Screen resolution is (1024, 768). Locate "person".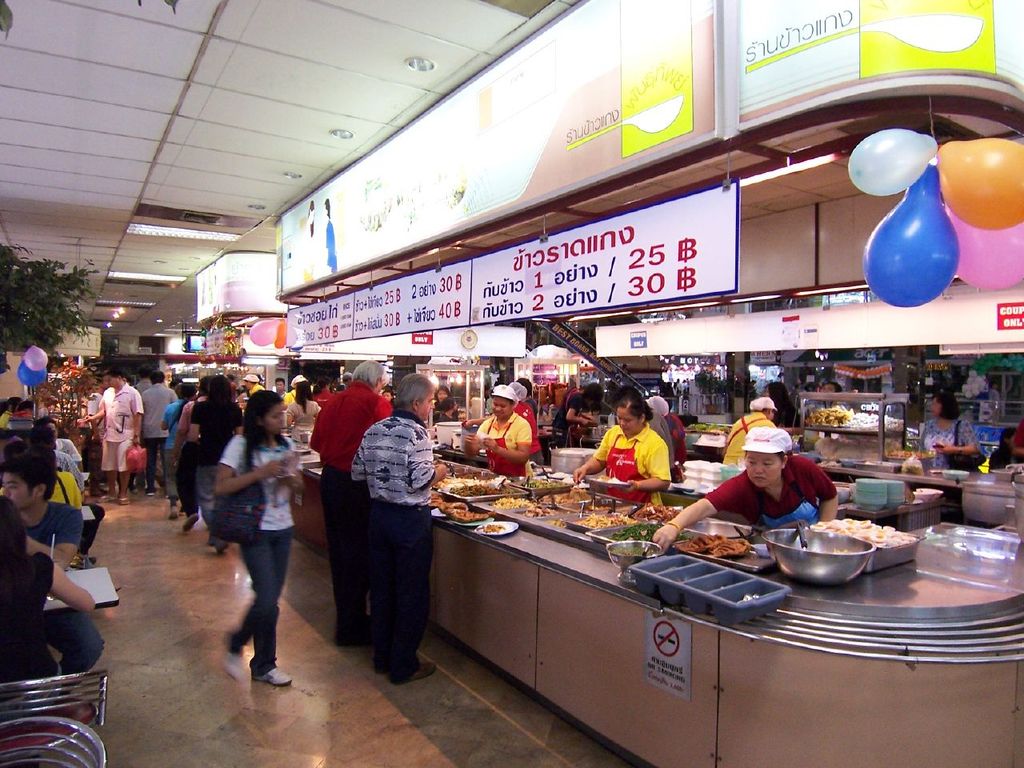
{"x1": 463, "y1": 382, "x2": 534, "y2": 476}.
